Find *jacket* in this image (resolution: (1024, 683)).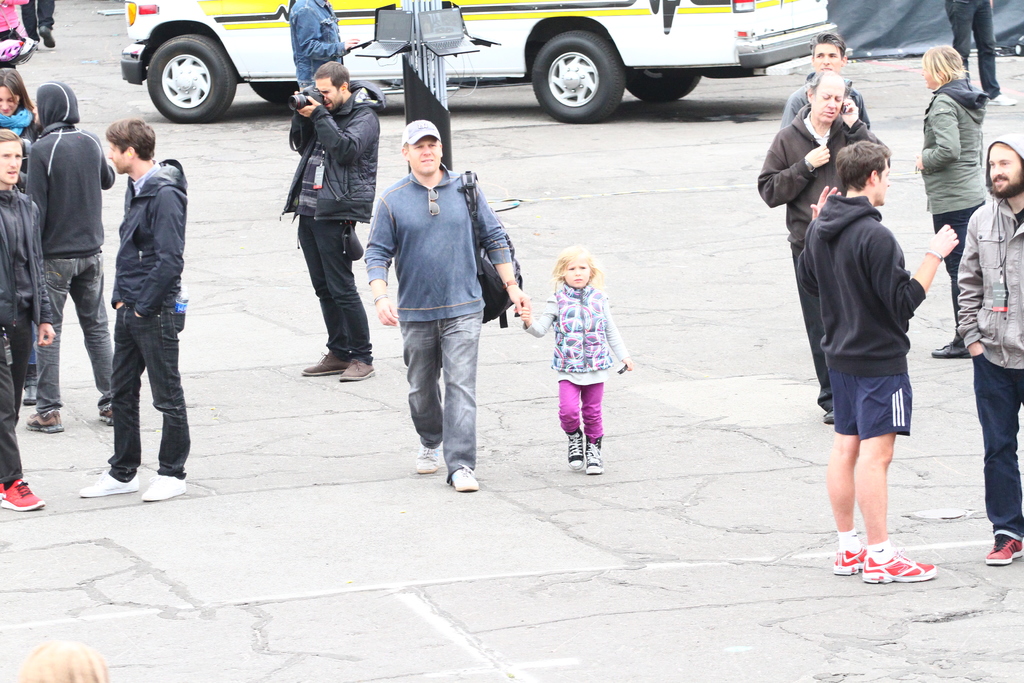
select_region(751, 101, 895, 247).
